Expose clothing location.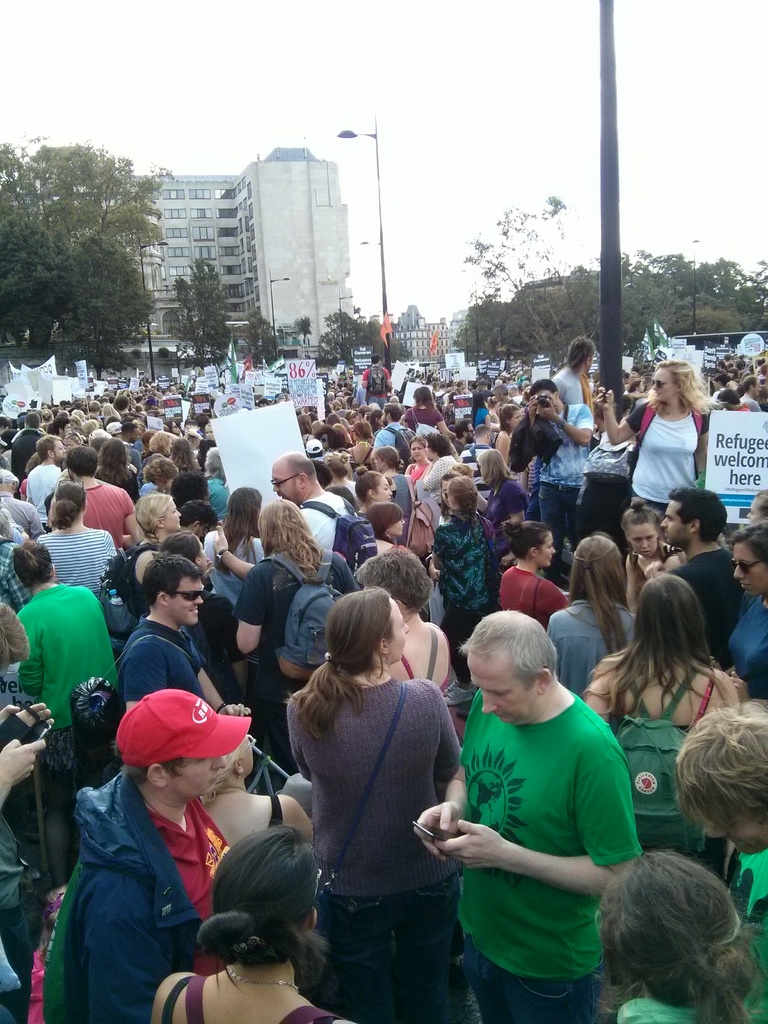
Exposed at 449:675:646:996.
